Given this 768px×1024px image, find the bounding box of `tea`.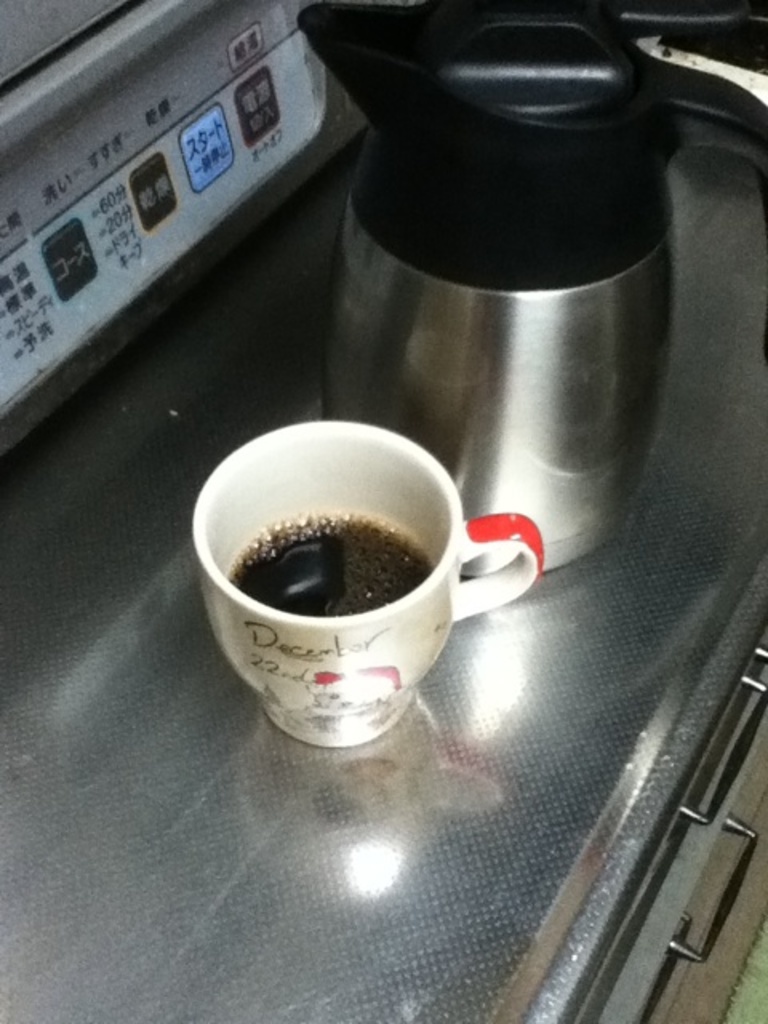
region(222, 512, 427, 618).
